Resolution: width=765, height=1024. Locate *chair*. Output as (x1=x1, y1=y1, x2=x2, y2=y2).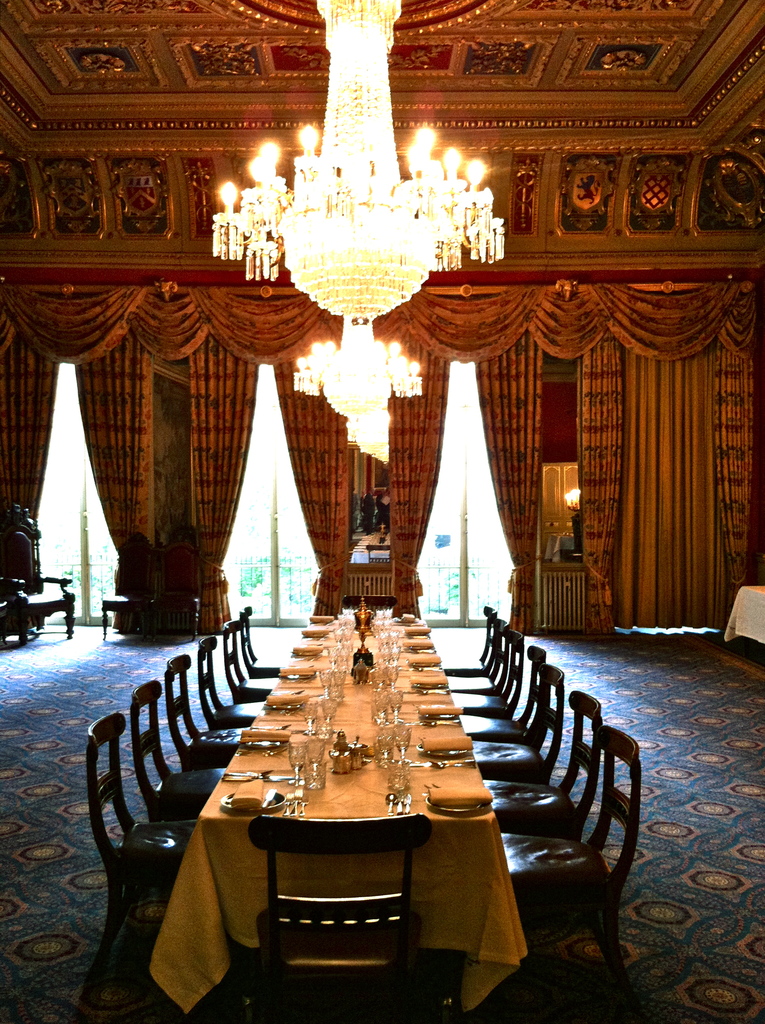
(x1=472, y1=671, x2=567, y2=785).
